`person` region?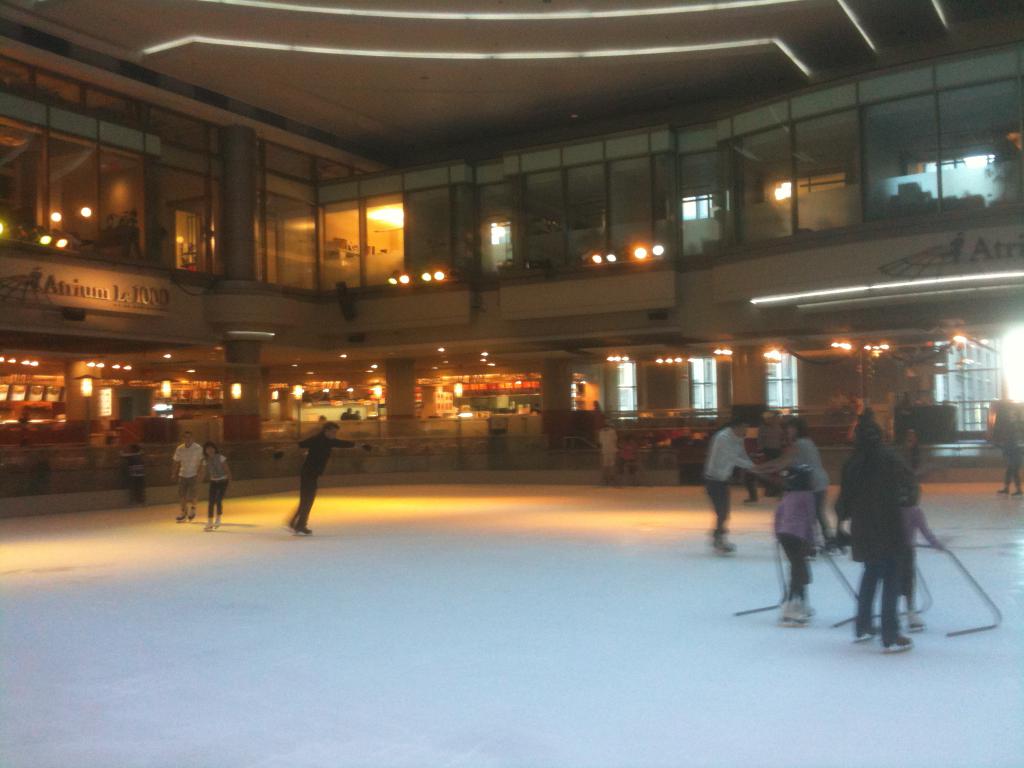
<region>698, 420, 756, 554</region>
